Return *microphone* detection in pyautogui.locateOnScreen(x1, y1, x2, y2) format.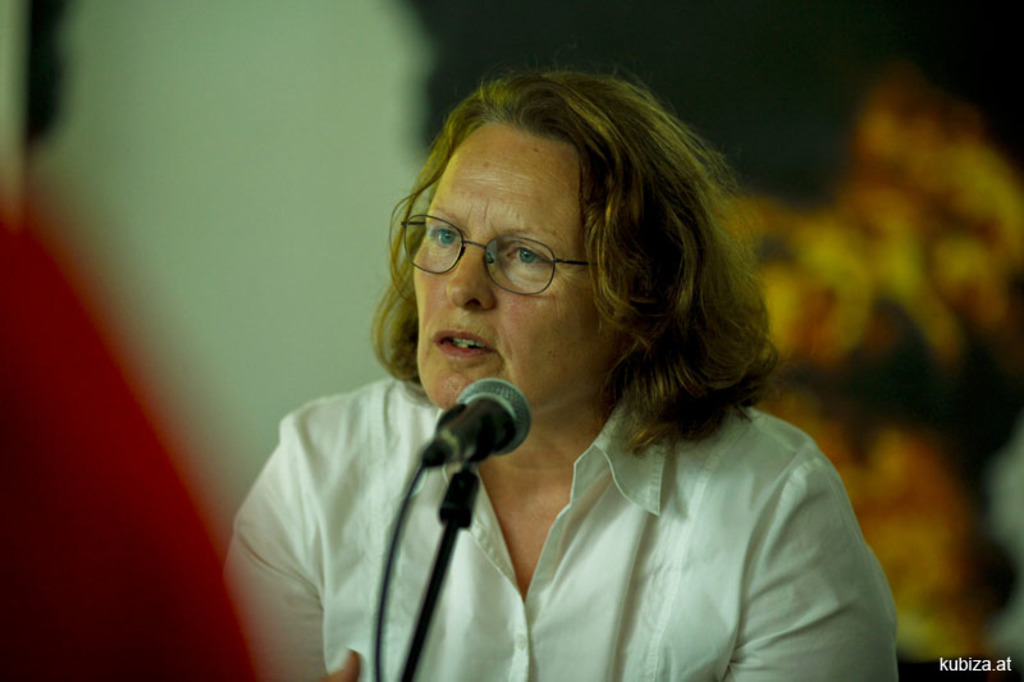
pyautogui.locateOnScreen(417, 375, 535, 475).
